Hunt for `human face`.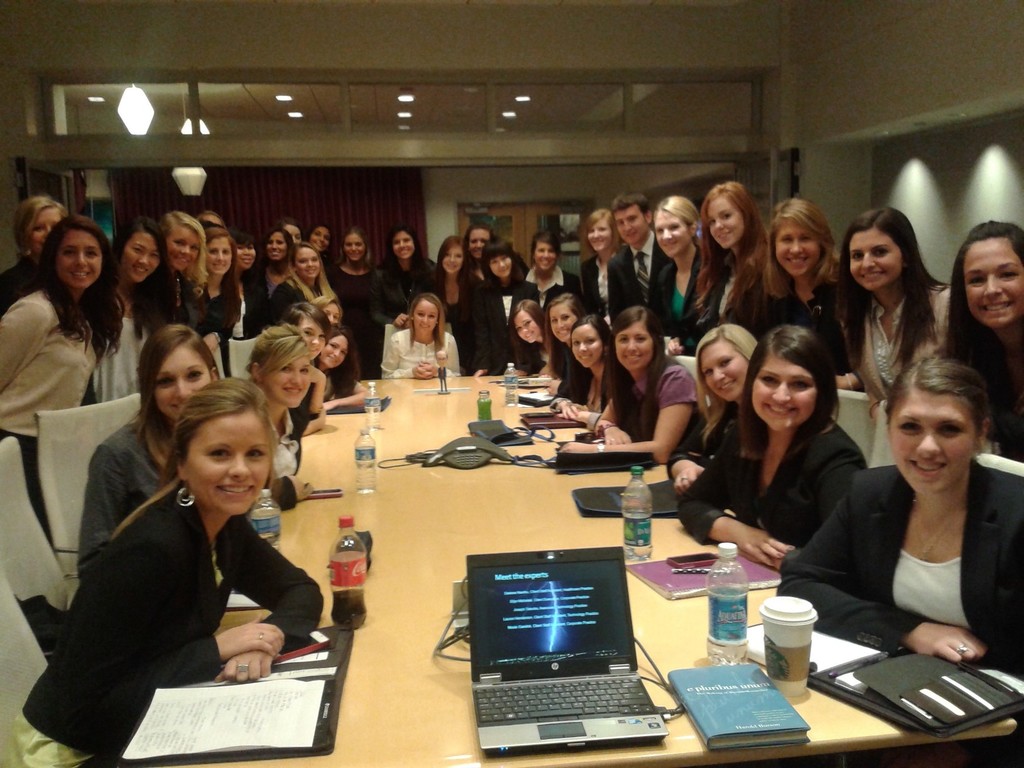
Hunted down at select_region(316, 222, 332, 250).
